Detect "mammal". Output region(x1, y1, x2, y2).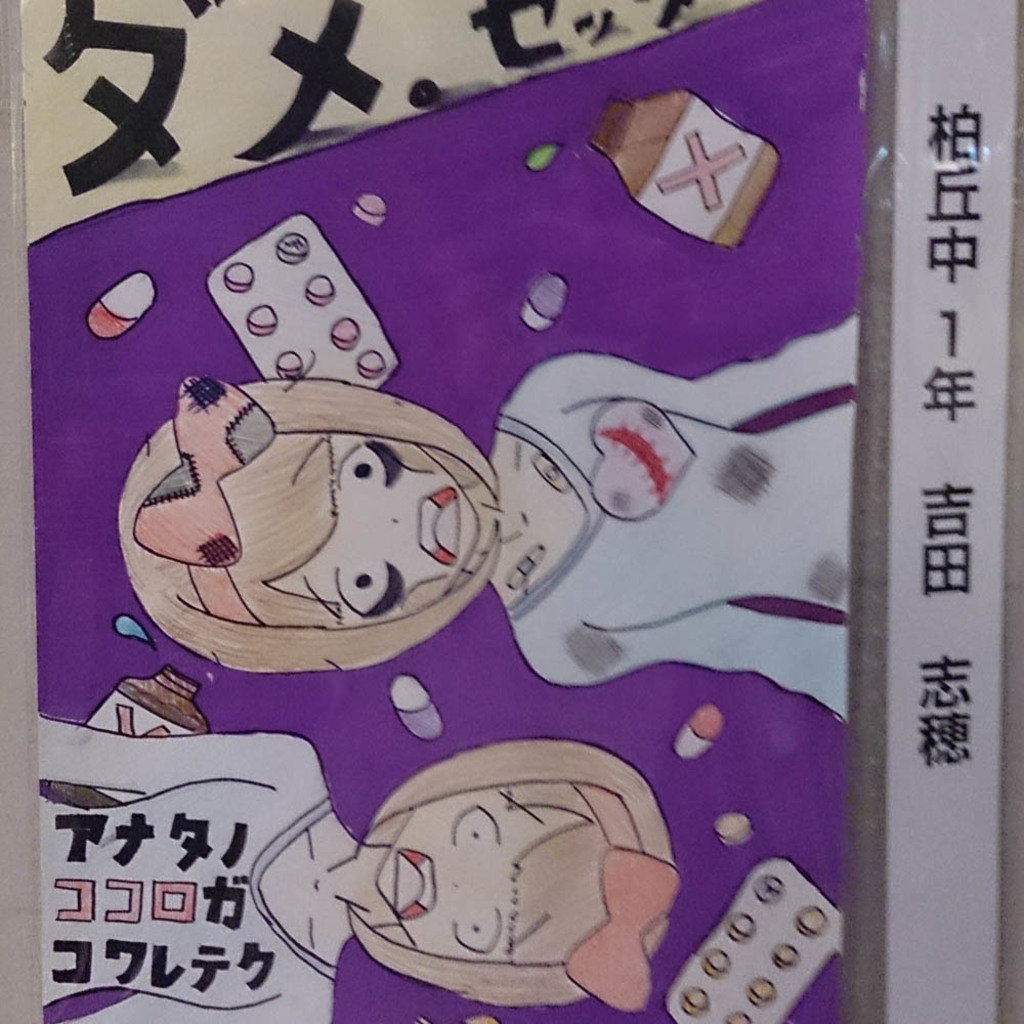
region(101, 324, 920, 743).
